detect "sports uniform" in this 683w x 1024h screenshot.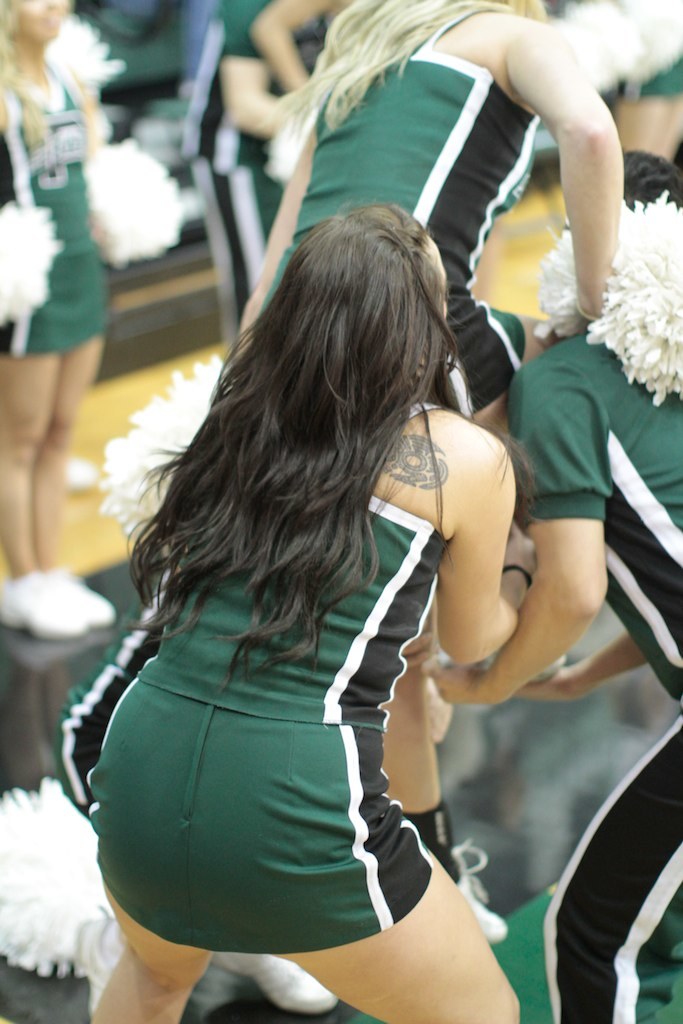
Detection: 244:3:526:436.
